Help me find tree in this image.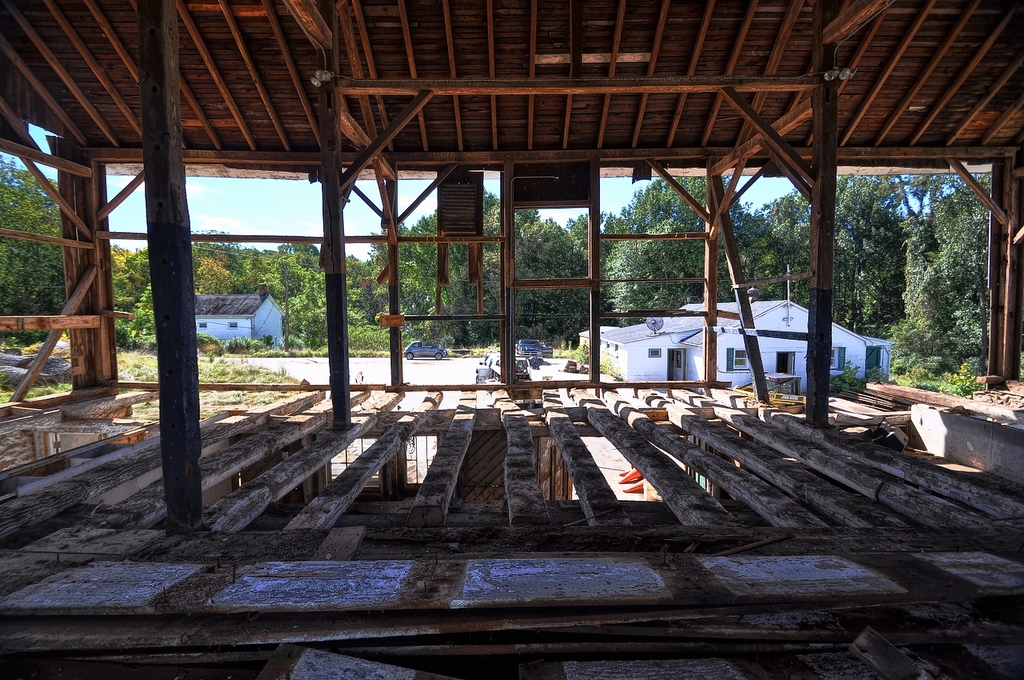
Found it: locate(326, 256, 387, 358).
